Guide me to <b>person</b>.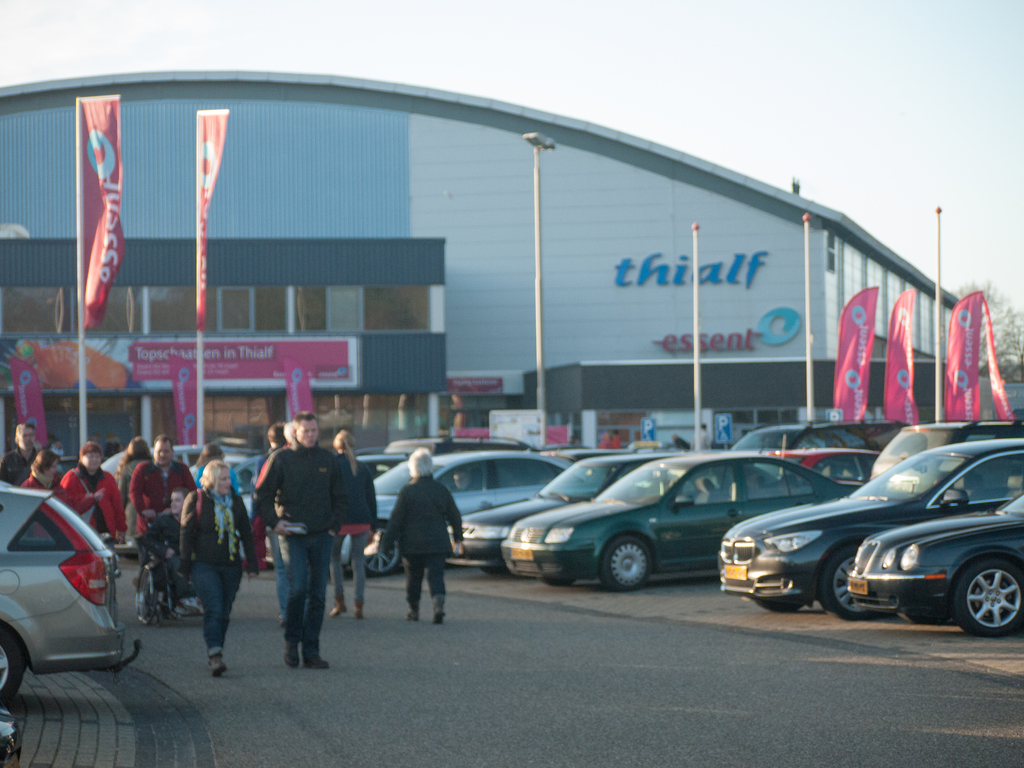
Guidance: (x1=257, y1=422, x2=283, y2=490).
